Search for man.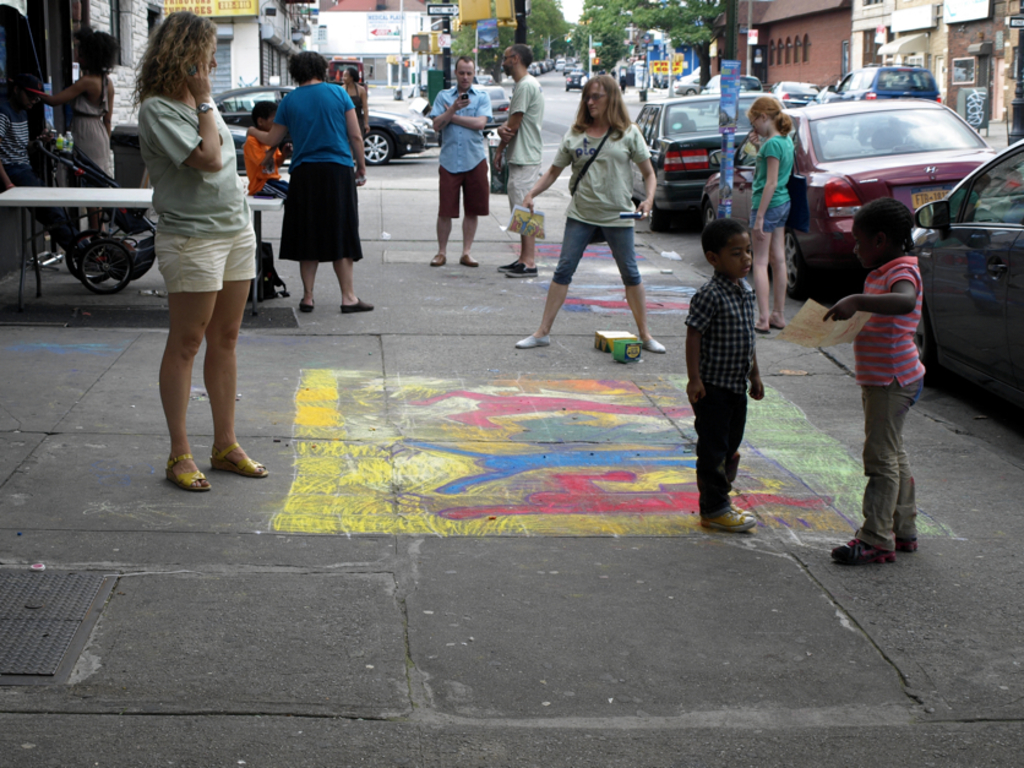
Found at crop(495, 49, 541, 280).
